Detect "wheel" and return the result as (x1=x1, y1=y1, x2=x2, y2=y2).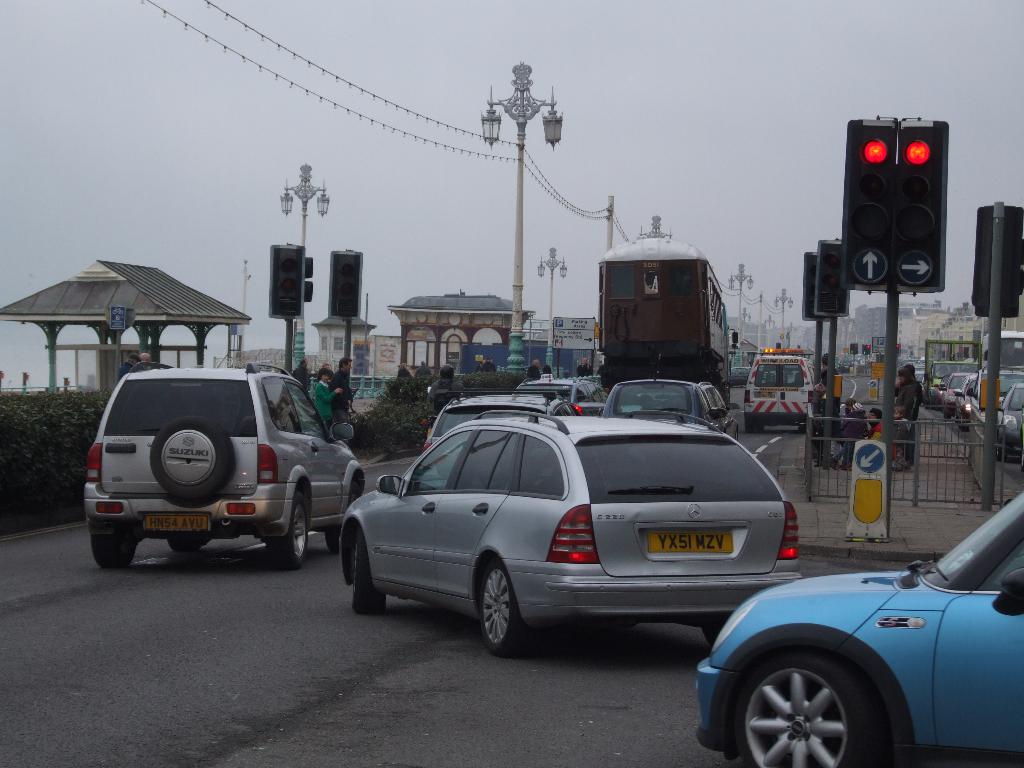
(x1=271, y1=490, x2=313, y2=569).
